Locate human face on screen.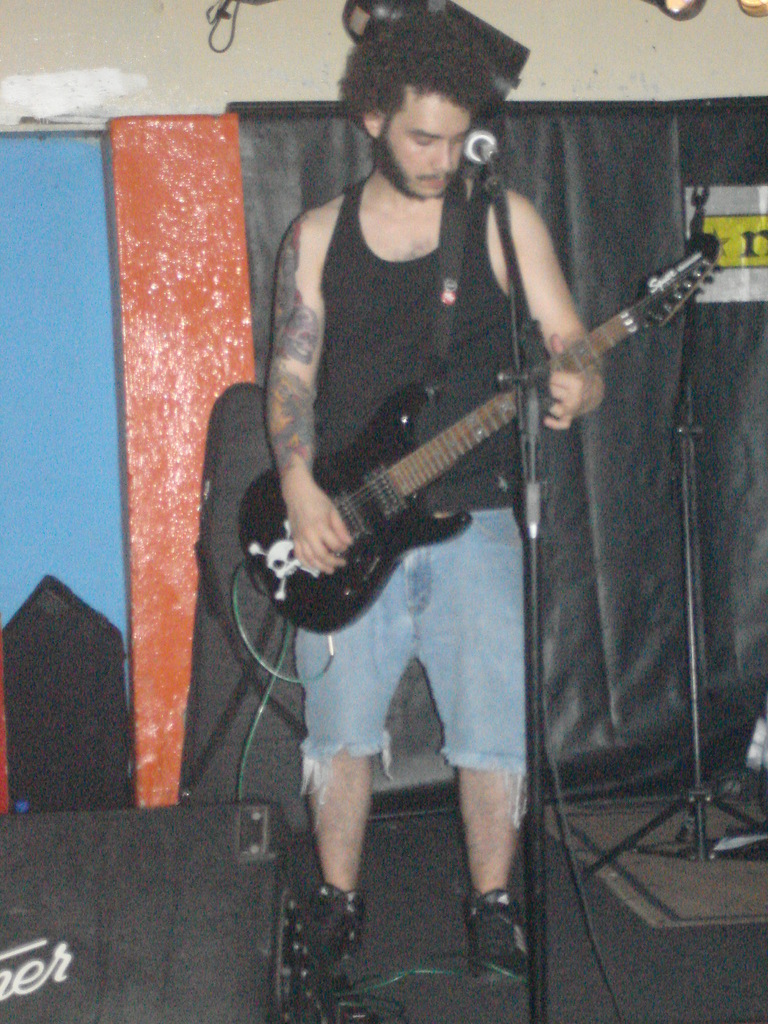
On screen at (left=385, top=84, right=474, bottom=200).
